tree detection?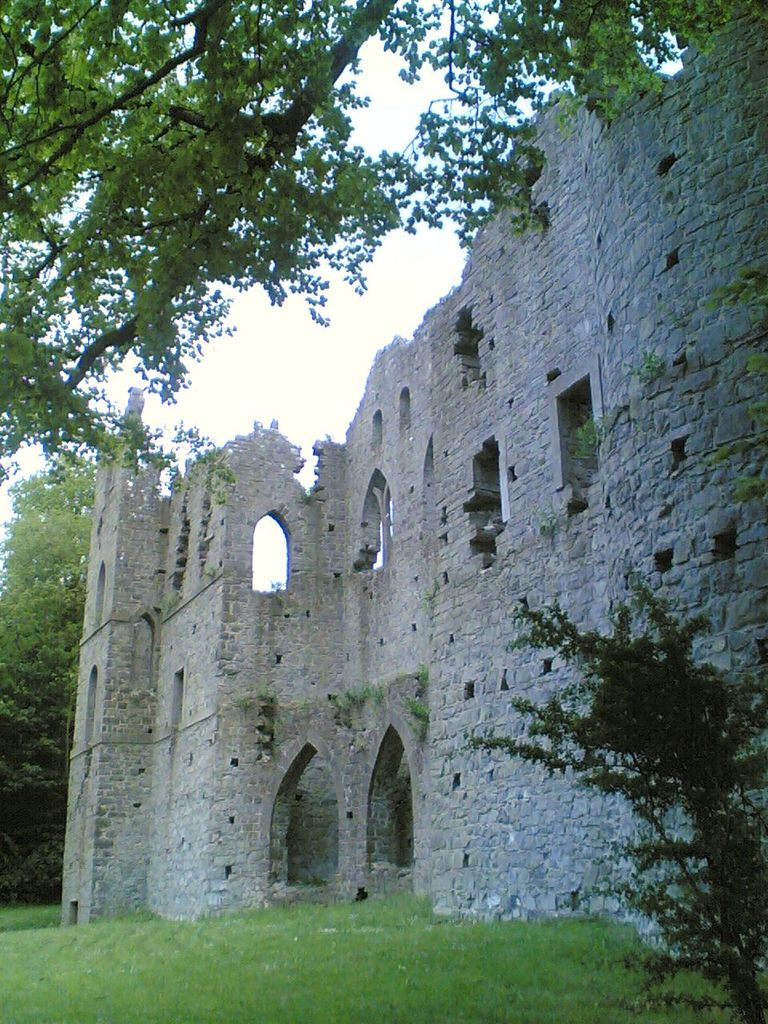
box(0, 0, 766, 507)
